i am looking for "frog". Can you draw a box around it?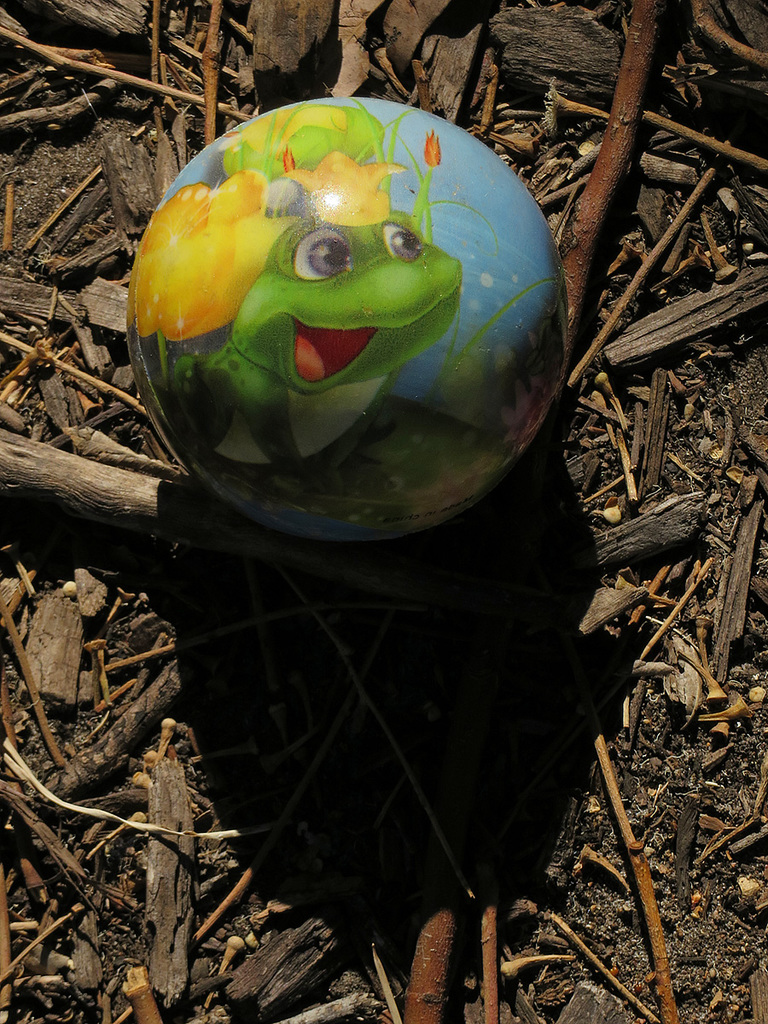
Sure, the bounding box is {"left": 155, "top": 208, "right": 463, "bottom": 496}.
